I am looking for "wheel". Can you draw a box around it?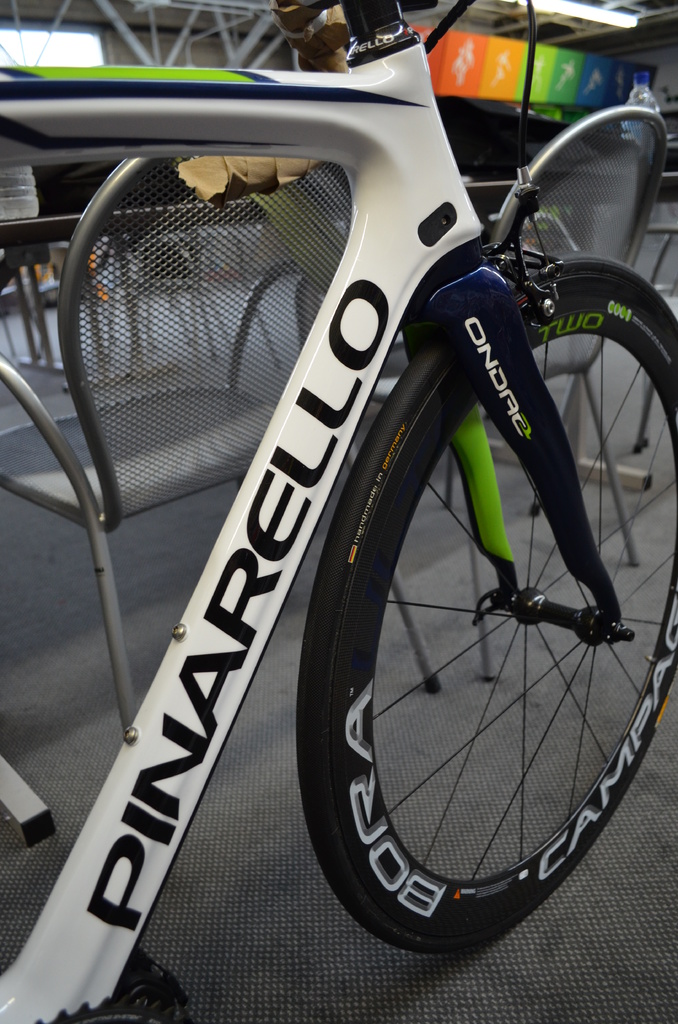
Sure, the bounding box is {"x1": 200, "y1": 131, "x2": 638, "y2": 950}.
